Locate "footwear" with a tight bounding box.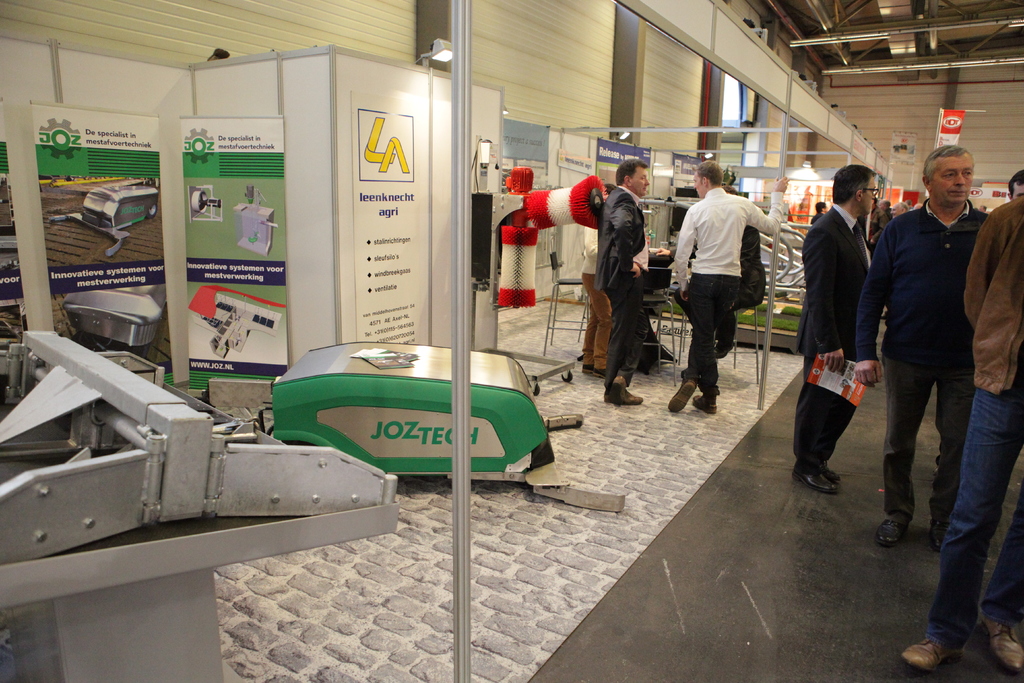
region(608, 375, 626, 405).
